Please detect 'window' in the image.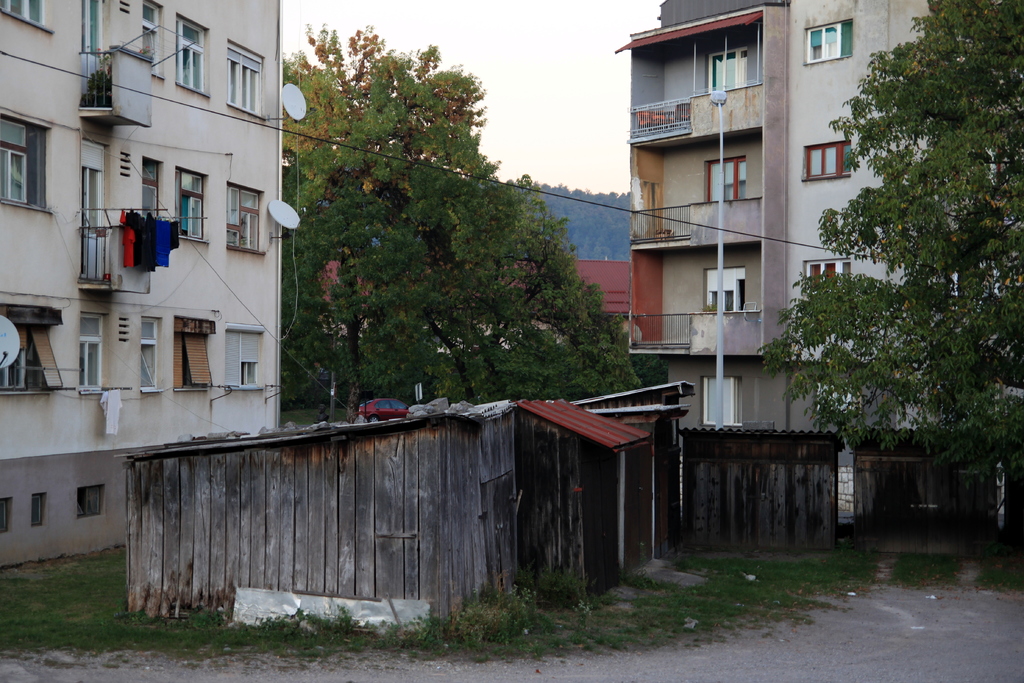
select_region(707, 43, 751, 93).
